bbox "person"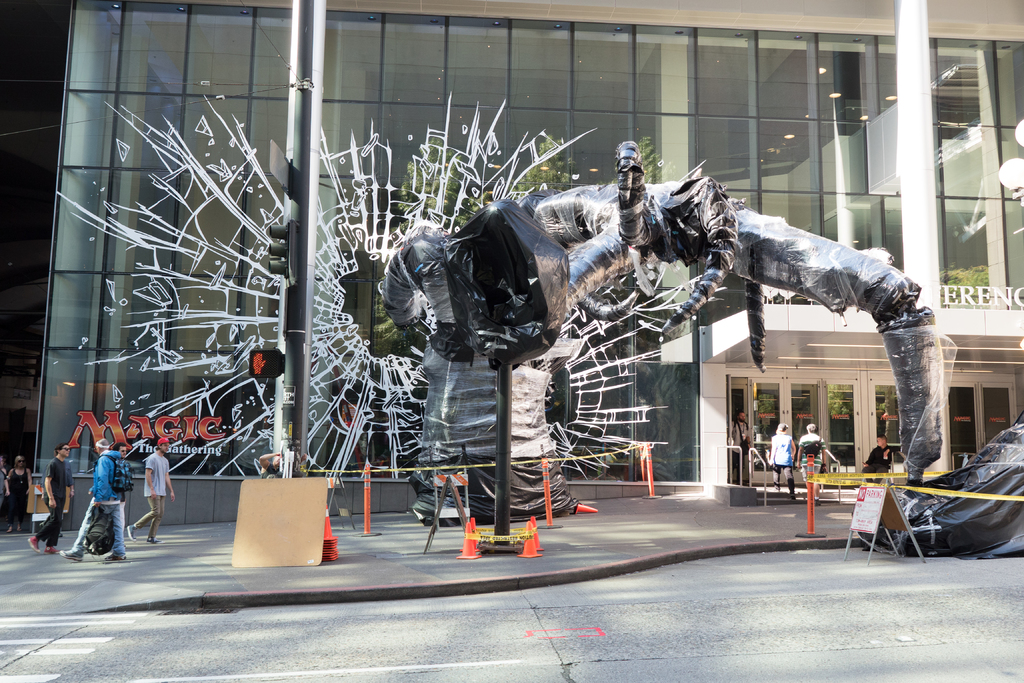
[left=861, top=432, right=899, bottom=484]
